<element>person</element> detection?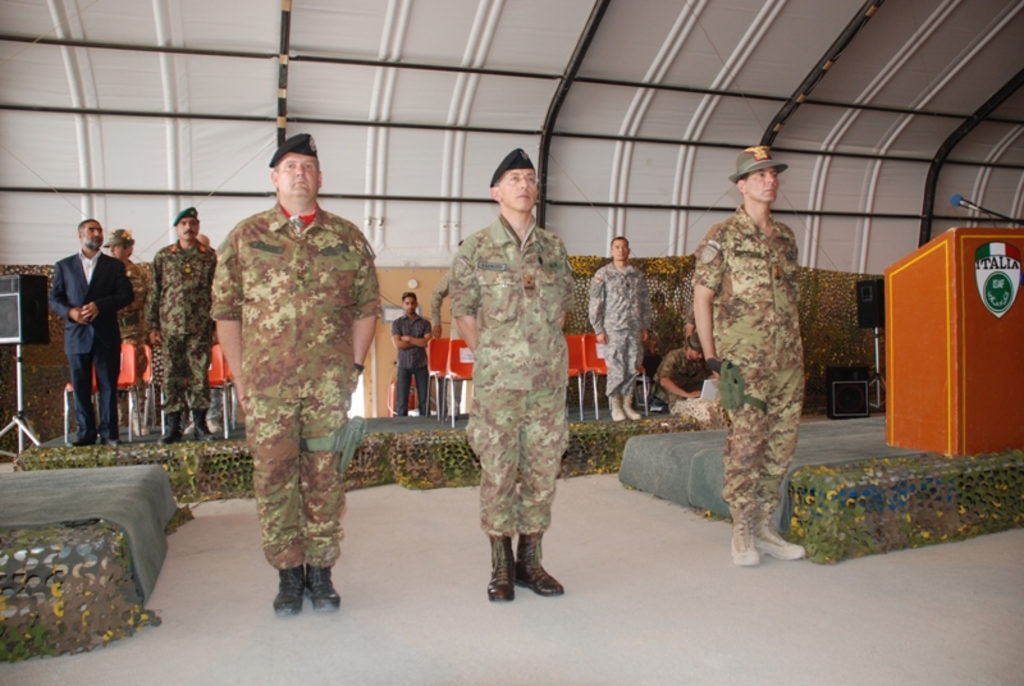
(left=147, top=206, right=216, bottom=444)
